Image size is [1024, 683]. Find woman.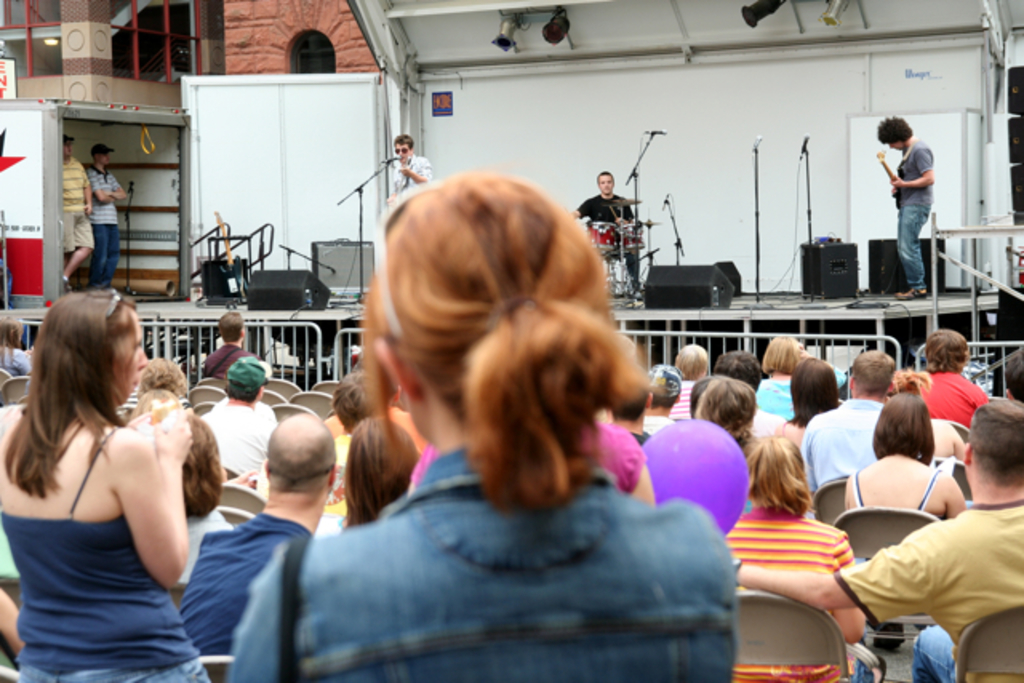
BBox(224, 163, 738, 681).
